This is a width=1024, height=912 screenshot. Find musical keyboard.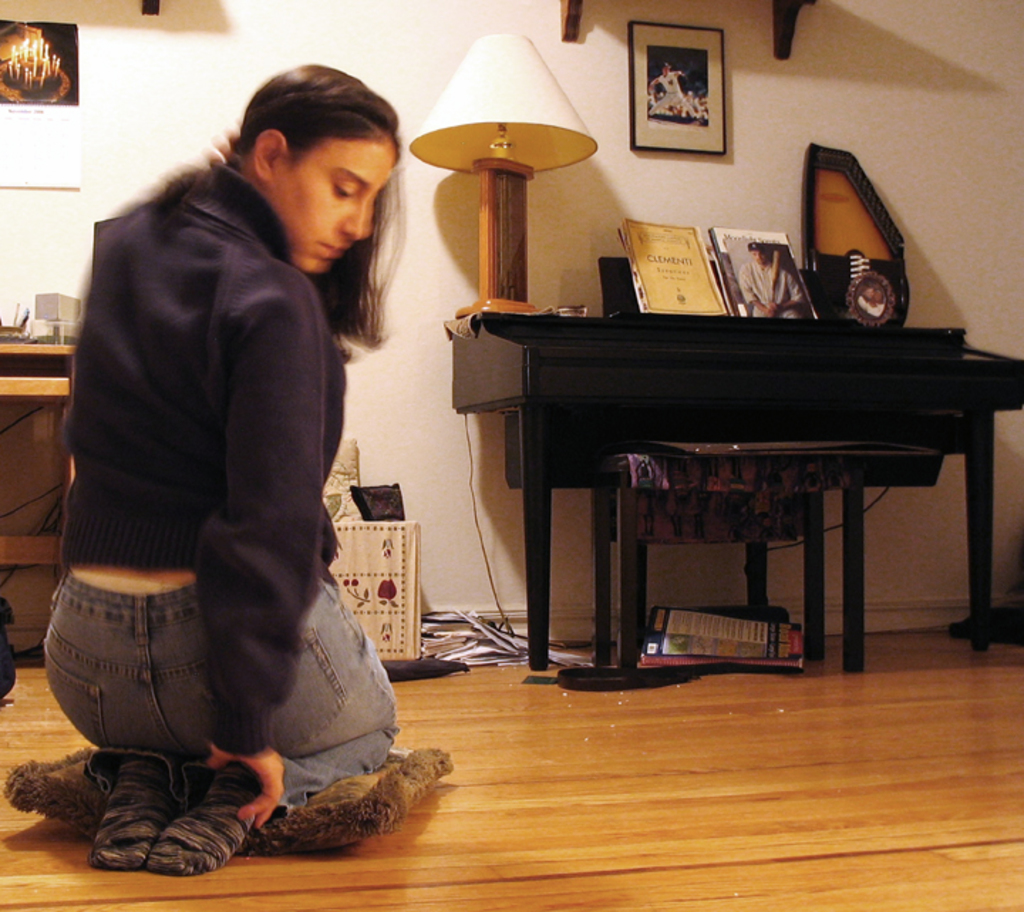
Bounding box: region(469, 270, 1023, 627).
